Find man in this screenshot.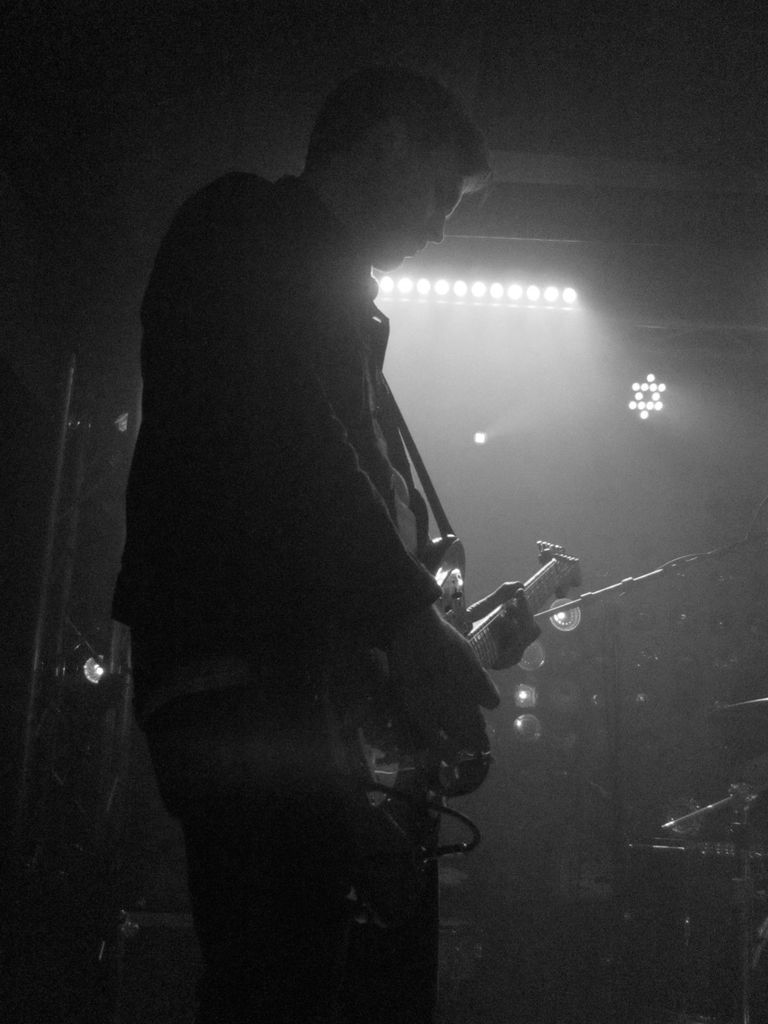
The bounding box for man is region(76, 51, 508, 1018).
